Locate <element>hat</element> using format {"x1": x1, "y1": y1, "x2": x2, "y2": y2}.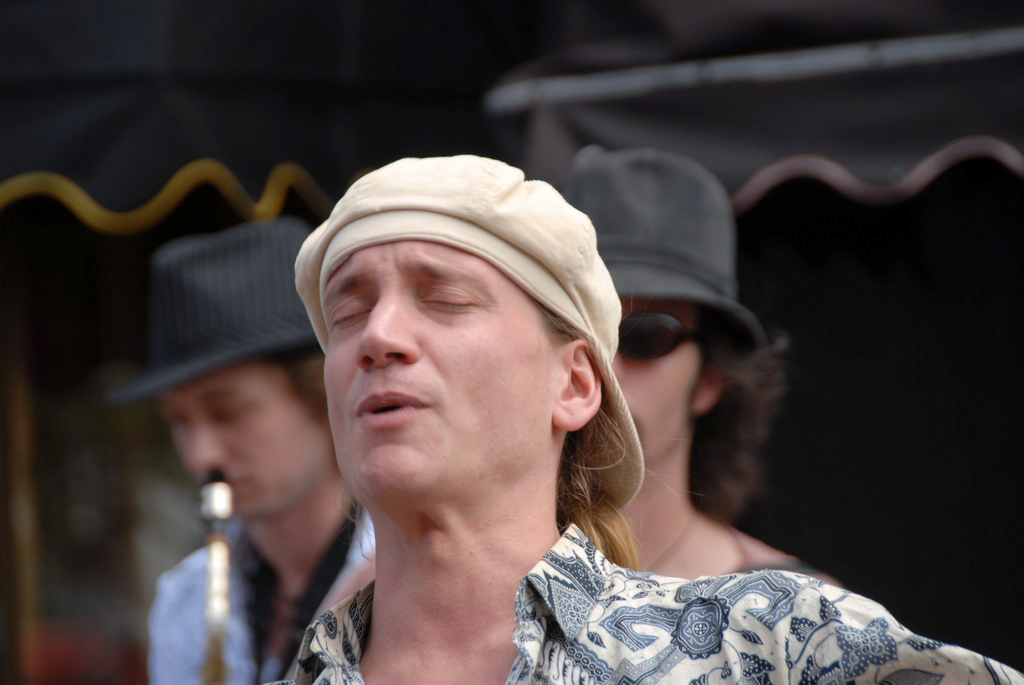
{"x1": 297, "y1": 158, "x2": 645, "y2": 513}.
